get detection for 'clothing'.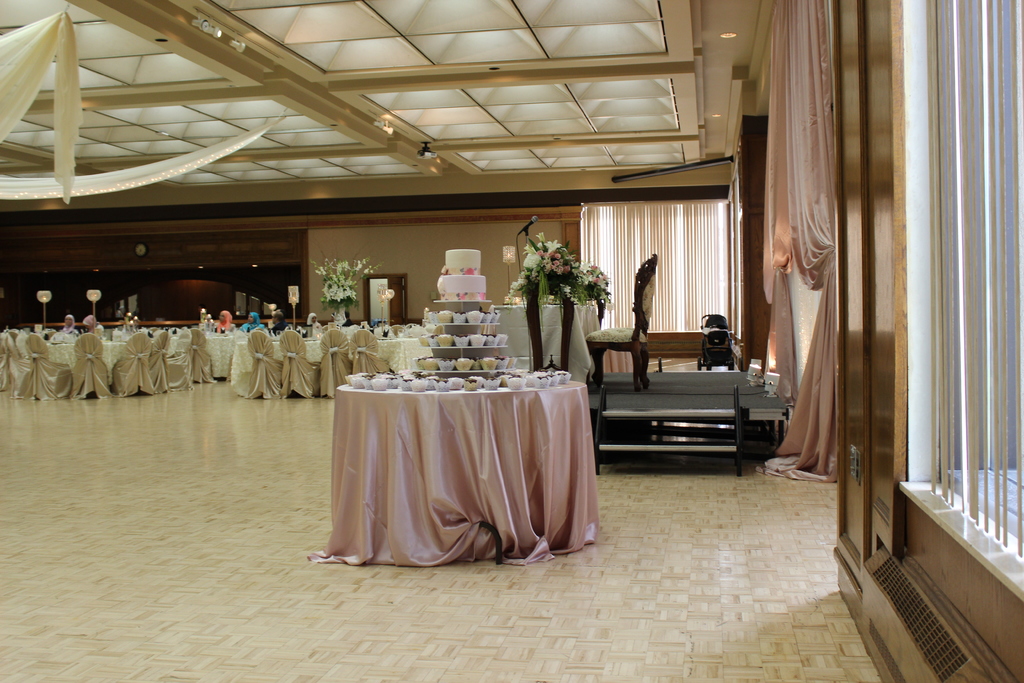
Detection: 218, 310, 238, 334.
